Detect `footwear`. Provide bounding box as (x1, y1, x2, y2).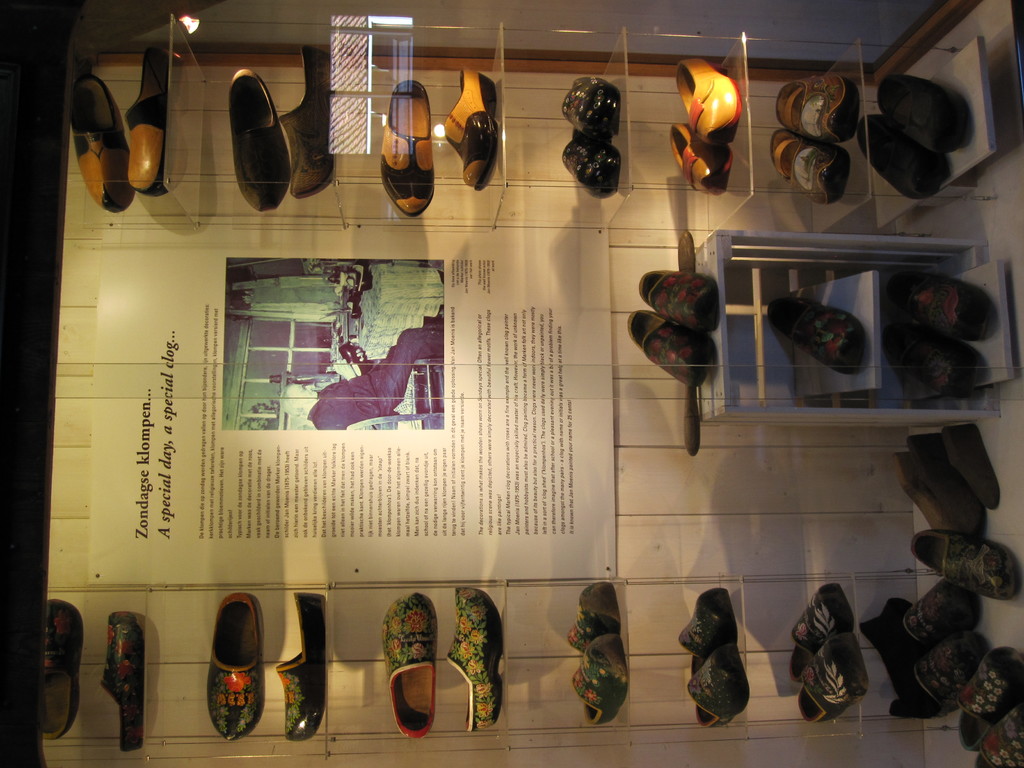
(563, 131, 623, 197).
